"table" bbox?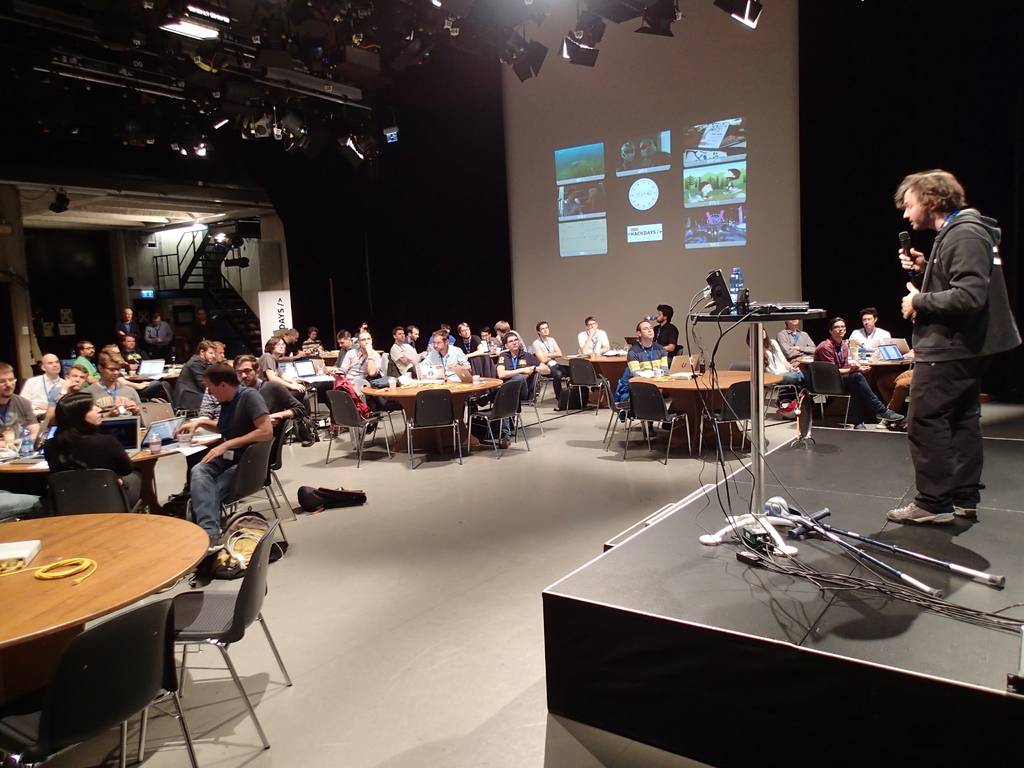
bbox(129, 369, 186, 403)
